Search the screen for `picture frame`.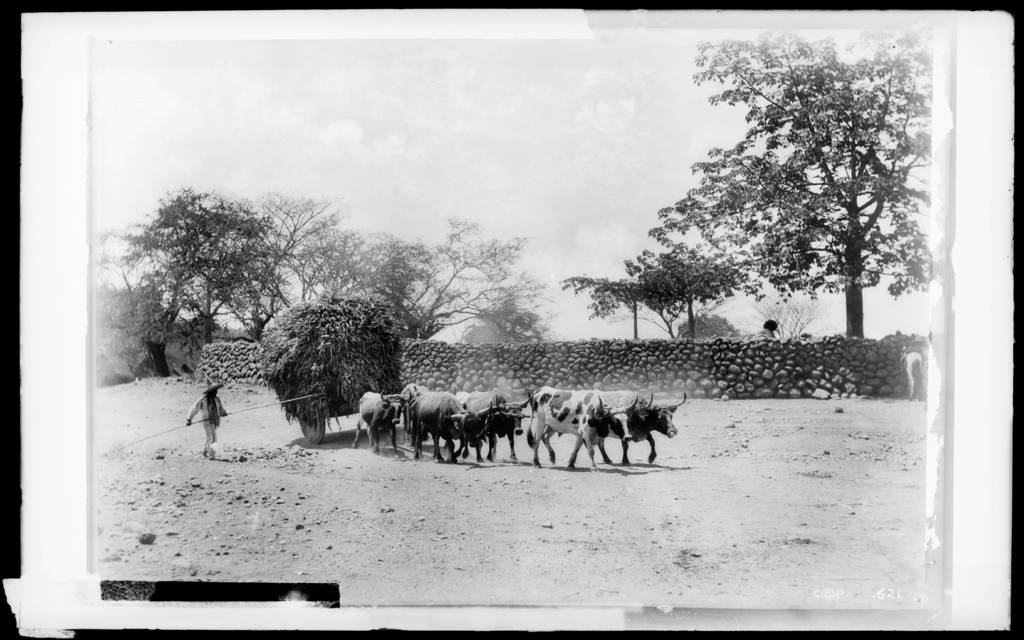
Found at rect(27, 18, 953, 588).
